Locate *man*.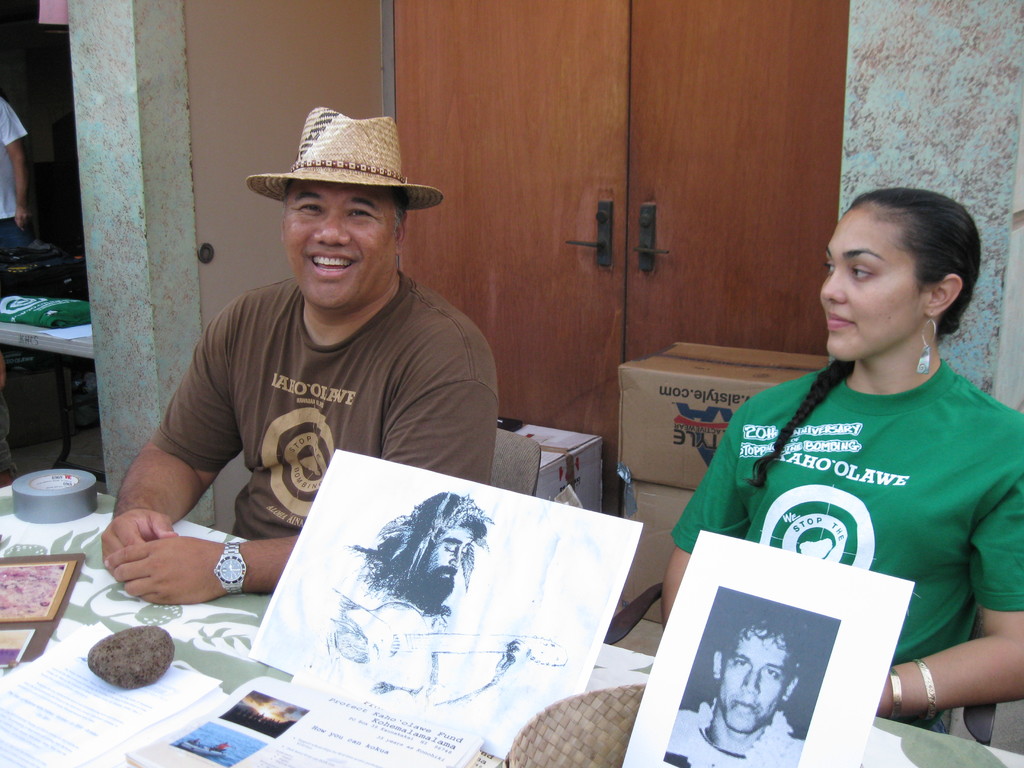
Bounding box: region(301, 493, 532, 716).
